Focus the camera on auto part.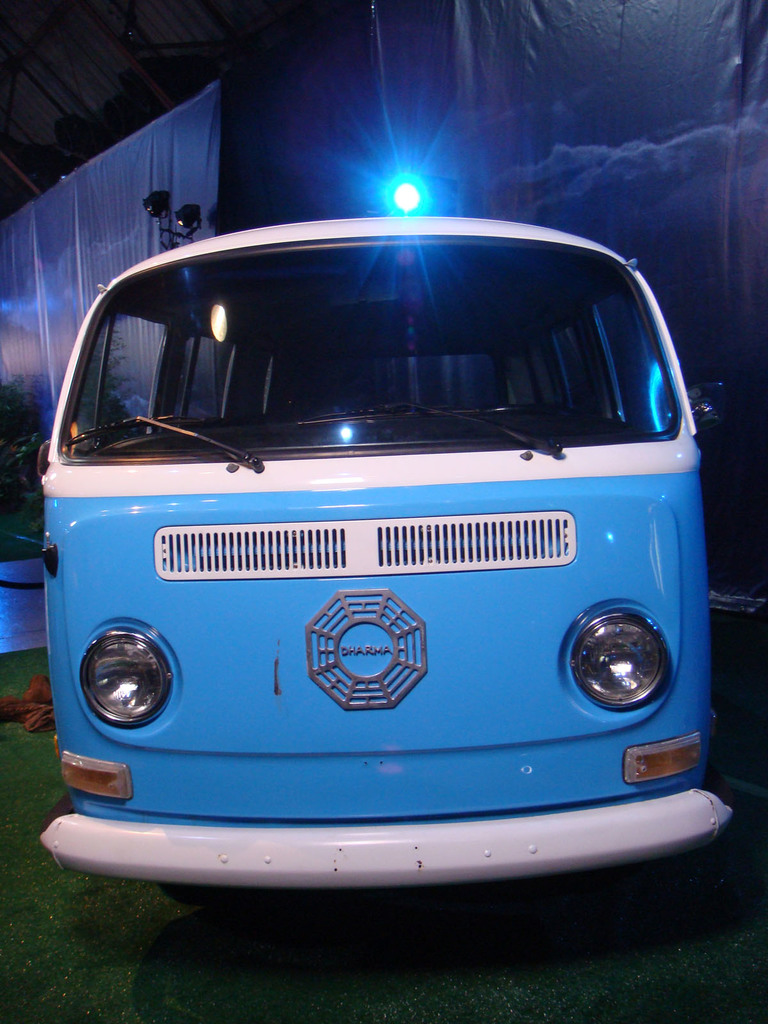
Focus region: rect(76, 621, 171, 719).
